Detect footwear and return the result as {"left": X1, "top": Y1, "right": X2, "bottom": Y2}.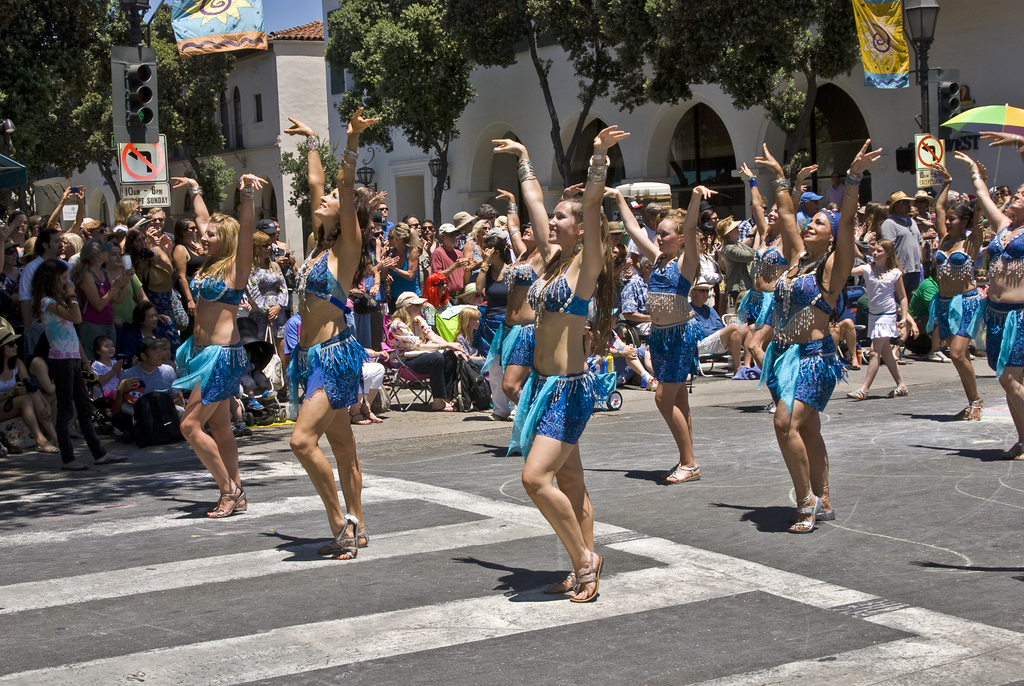
{"left": 662, "top": 461, "right": 701, "bottom": 487}.
